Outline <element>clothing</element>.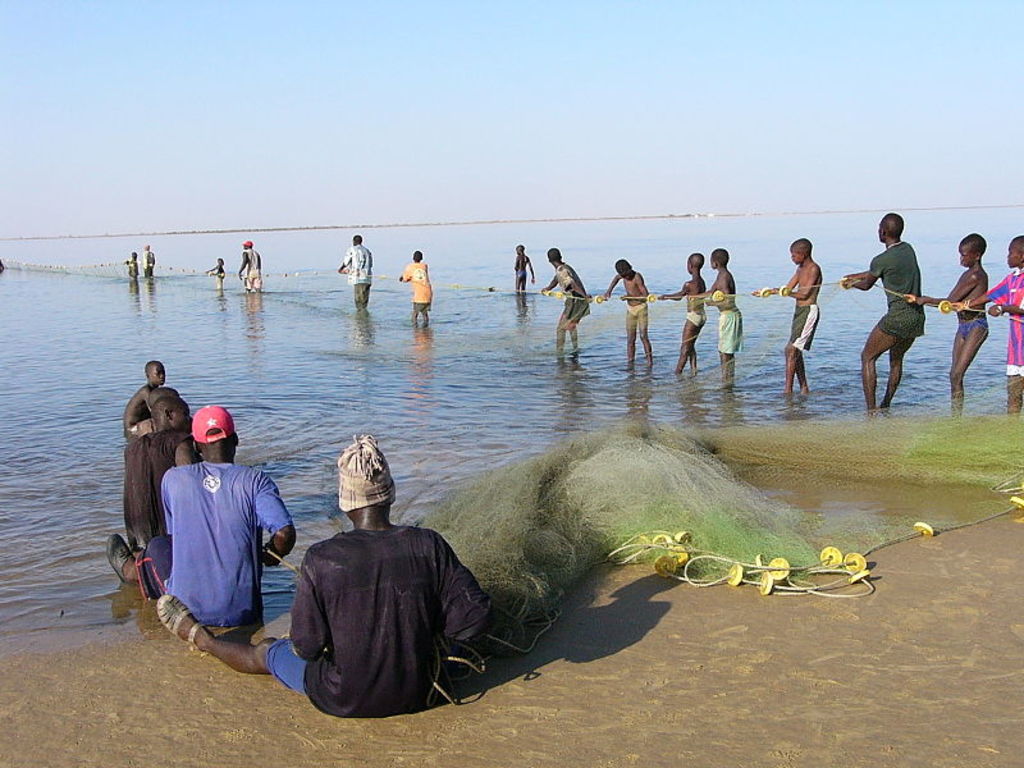
Outline: detection(691, 316, 707, 326).
